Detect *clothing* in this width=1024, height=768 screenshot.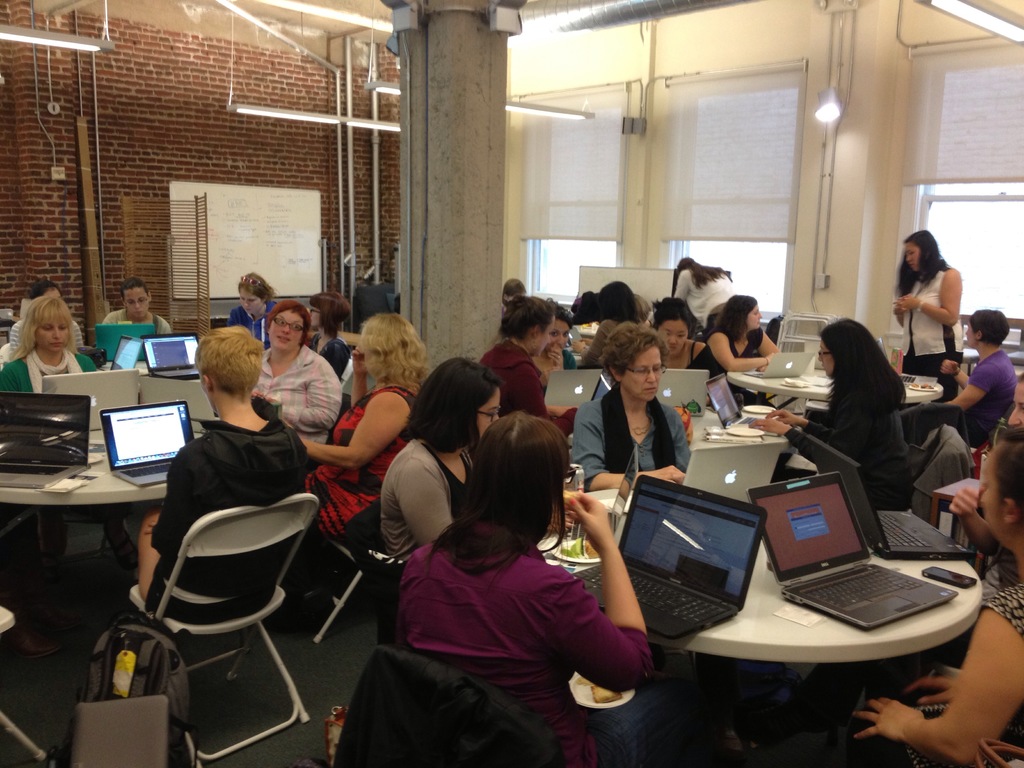
Detection: <box>685,326,763,388</box>.
